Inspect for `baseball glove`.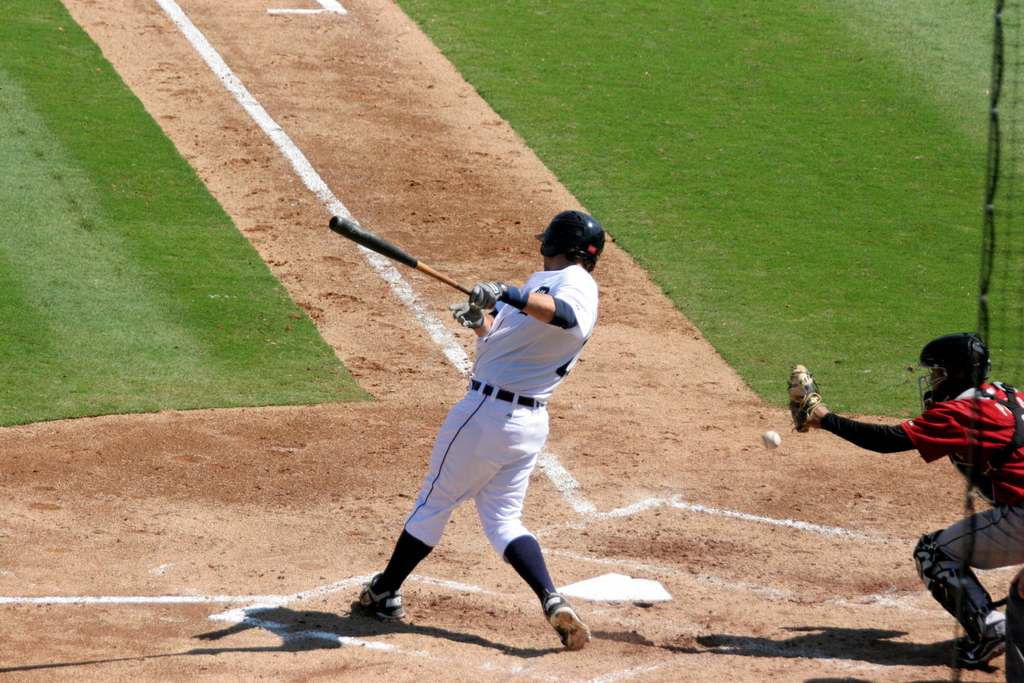
Inspection: bbox(467, 278, 502, 309).
